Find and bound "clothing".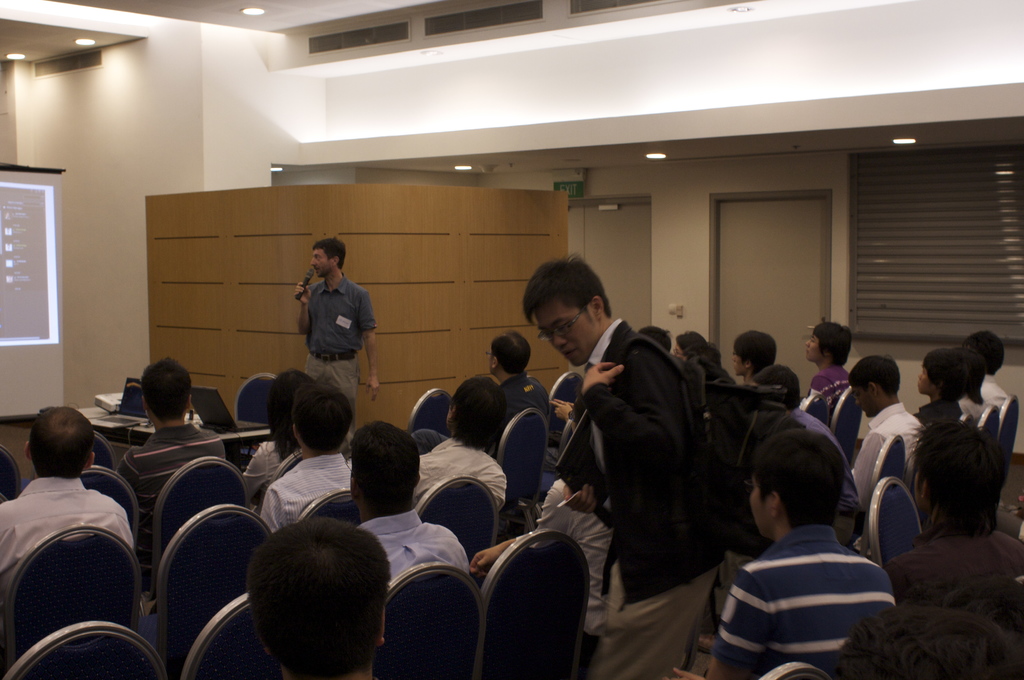
Bound: bbox(238, 432, 300, 504).
